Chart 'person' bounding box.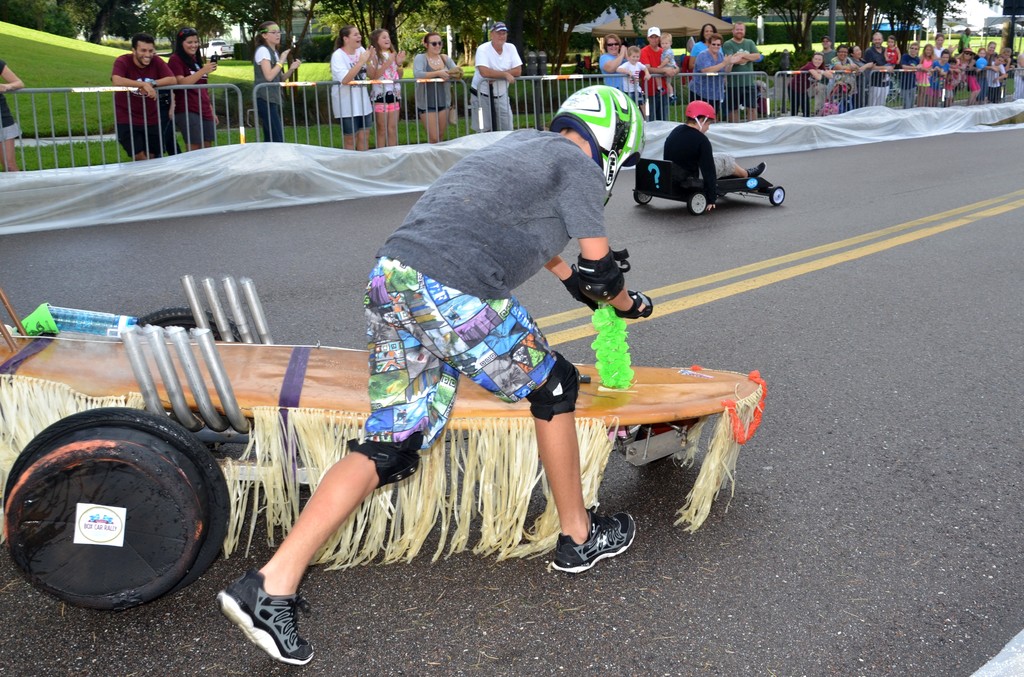
Charted: bbox=[109, 29, 169, 160].
